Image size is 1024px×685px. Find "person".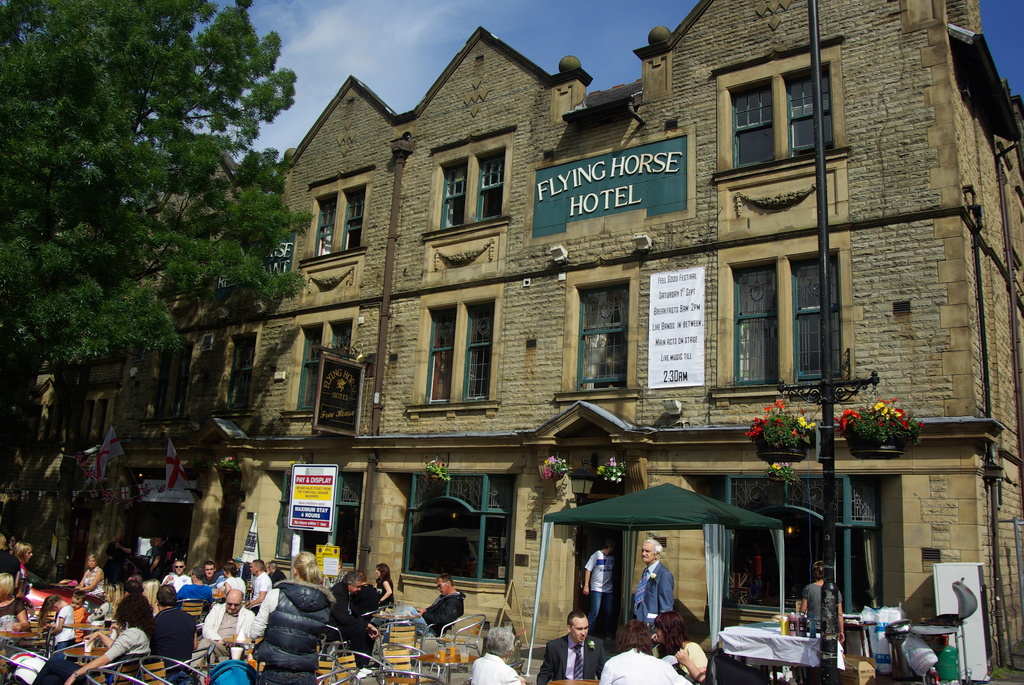
(245,559,270,613).
